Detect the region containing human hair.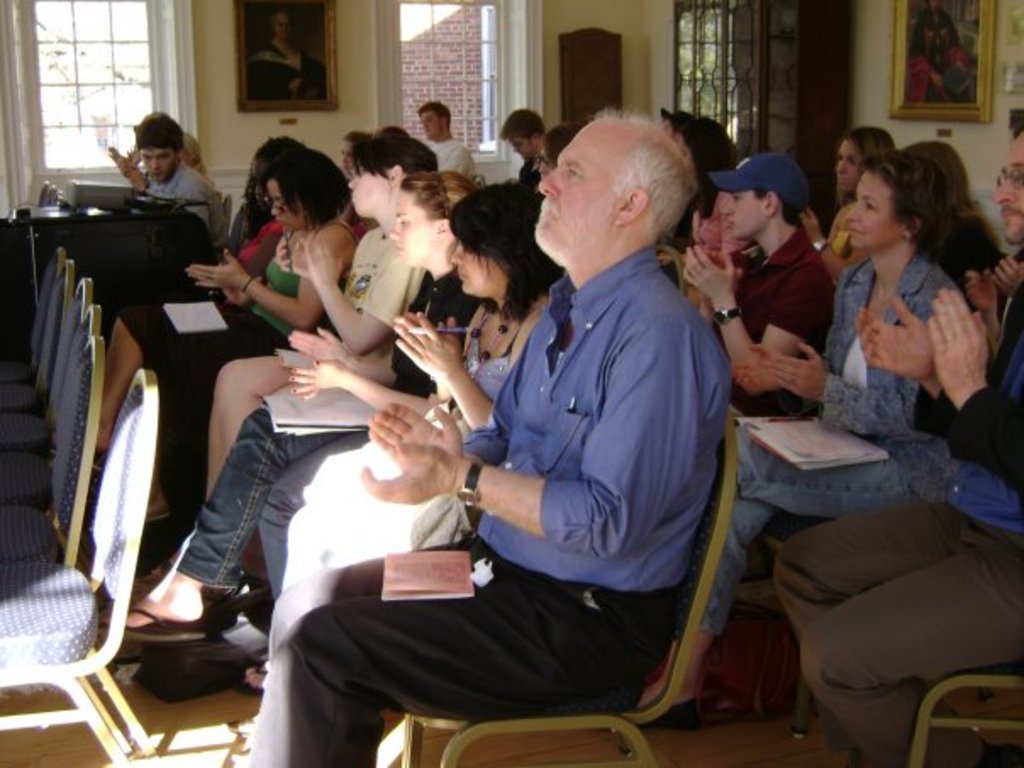
[185, 131, 209, 173].
